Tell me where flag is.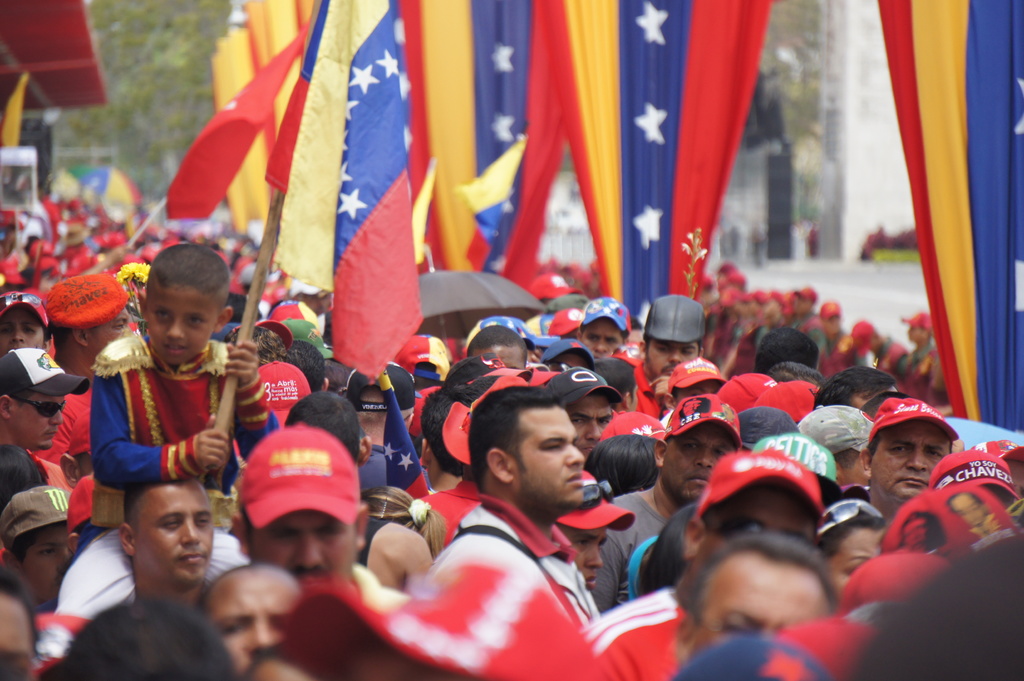
flag is at x1=0 y1=63 x2=29 y2=150.
